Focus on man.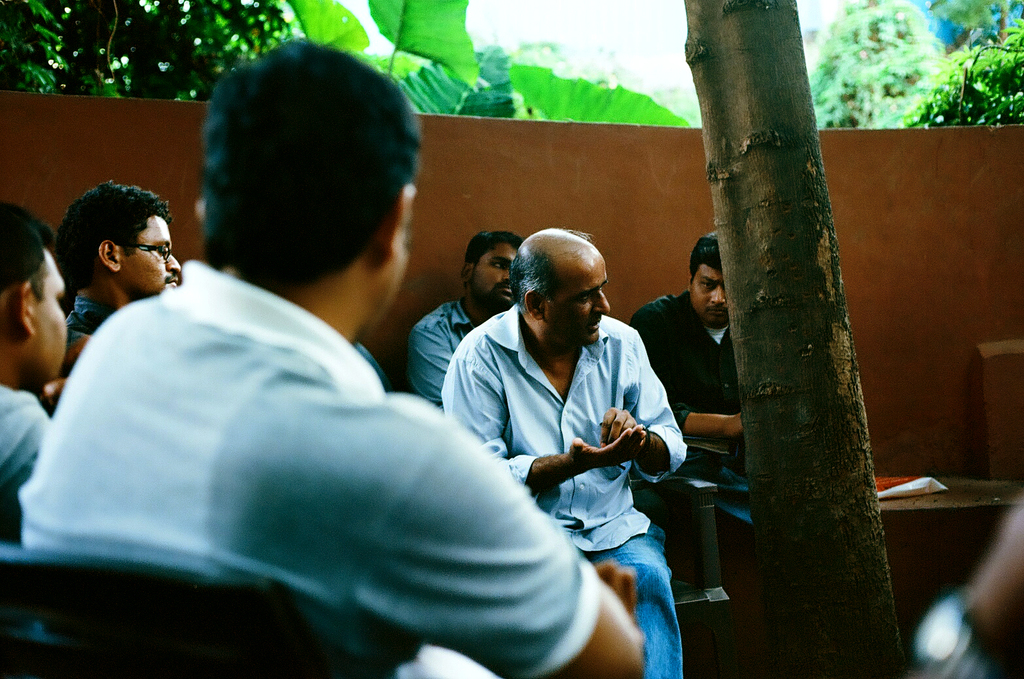
Focused at locate(1, 33, 646, 678).
